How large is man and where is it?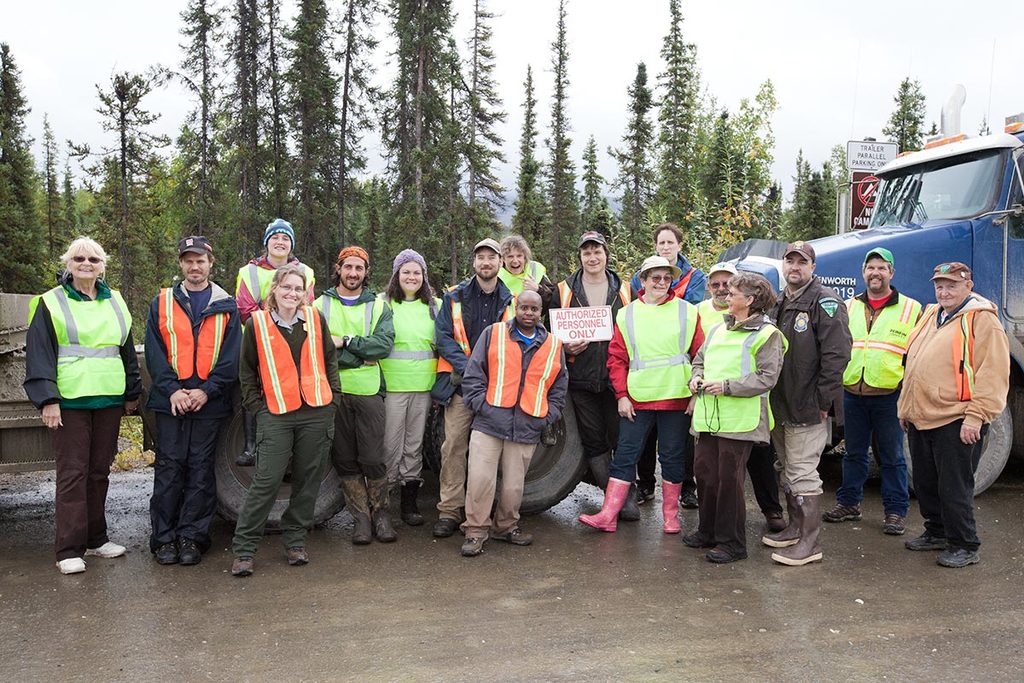
Bounding box: x1=884, y1=251, x2=1019, y2=568.
